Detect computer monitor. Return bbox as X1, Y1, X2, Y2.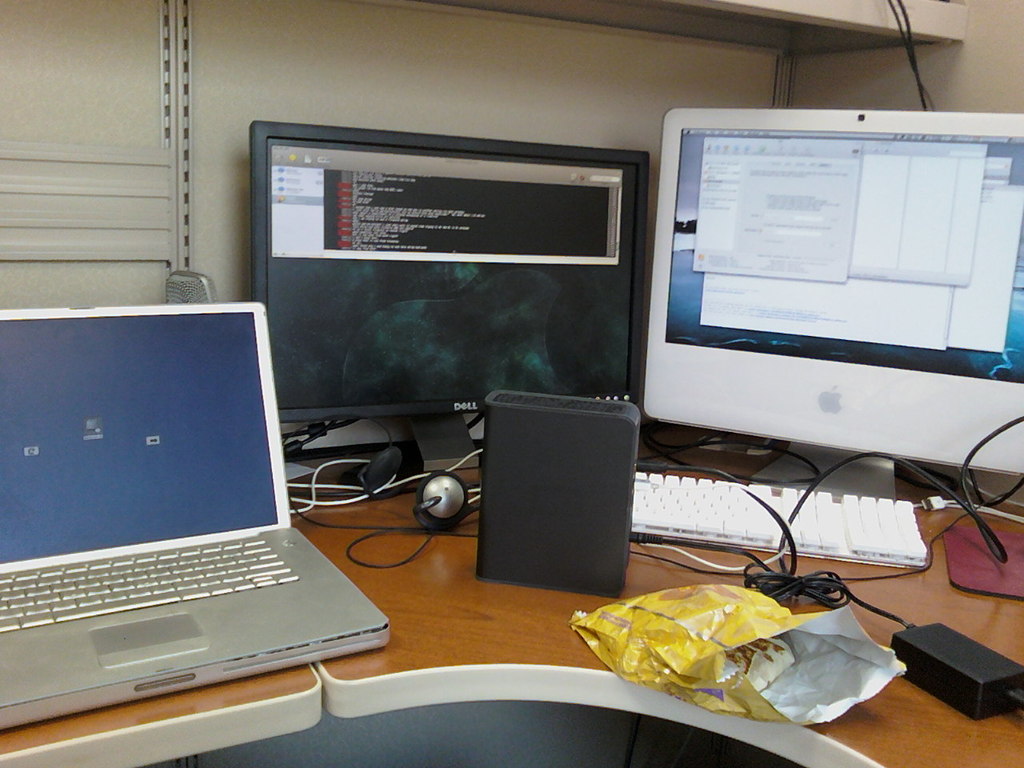
249, 118, 647, 474.
